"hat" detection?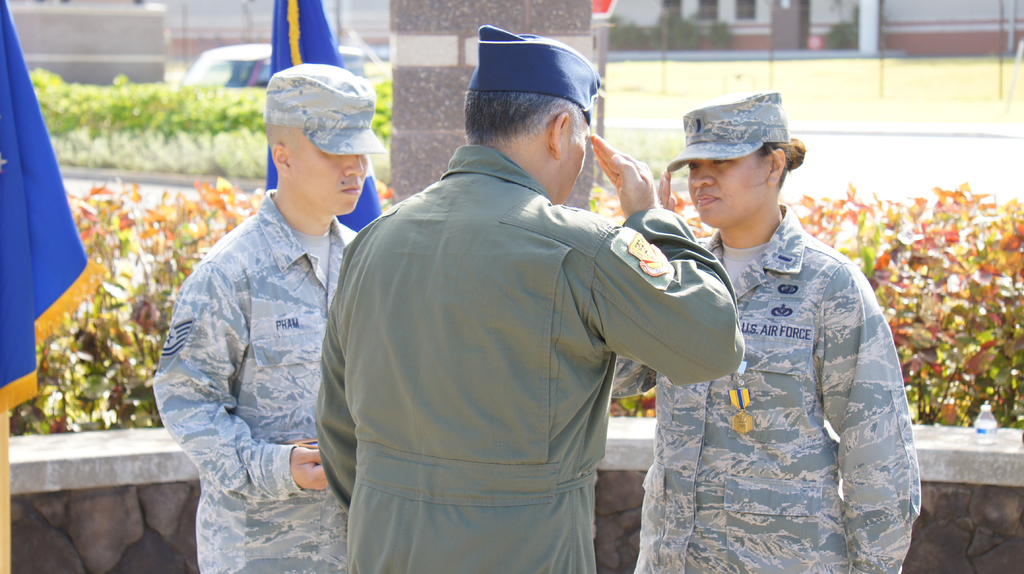
[x1=664, y1=88, x2=793, y2=175]
